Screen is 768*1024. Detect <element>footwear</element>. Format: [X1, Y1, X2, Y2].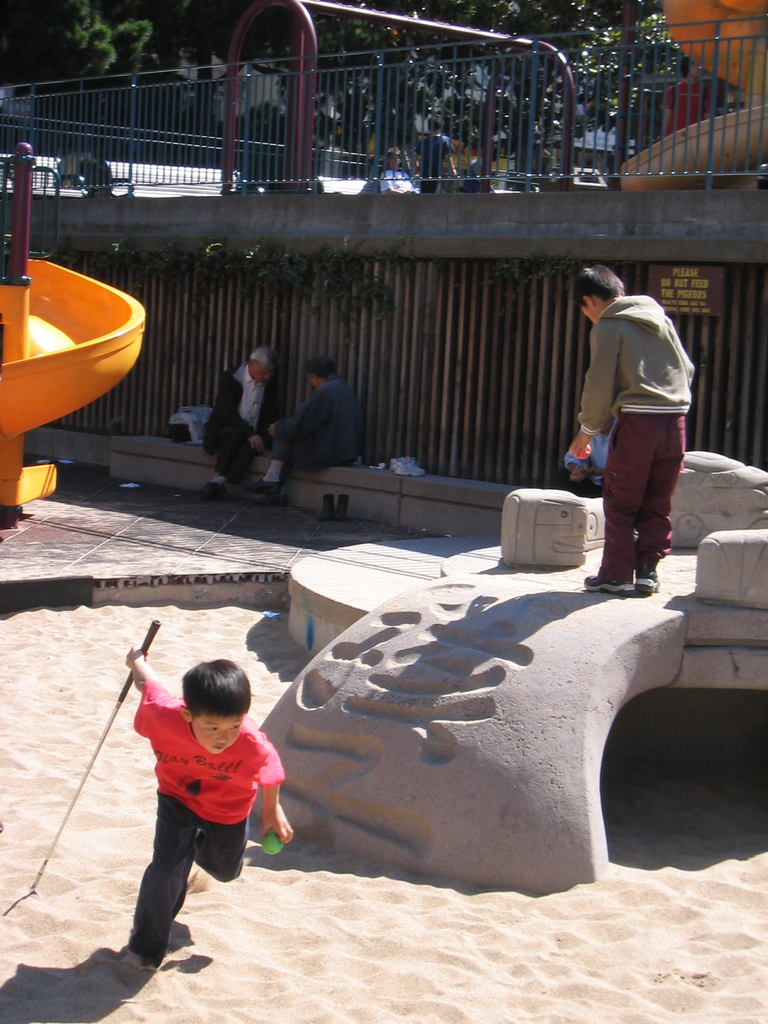
[584, 570, 636, 593].
